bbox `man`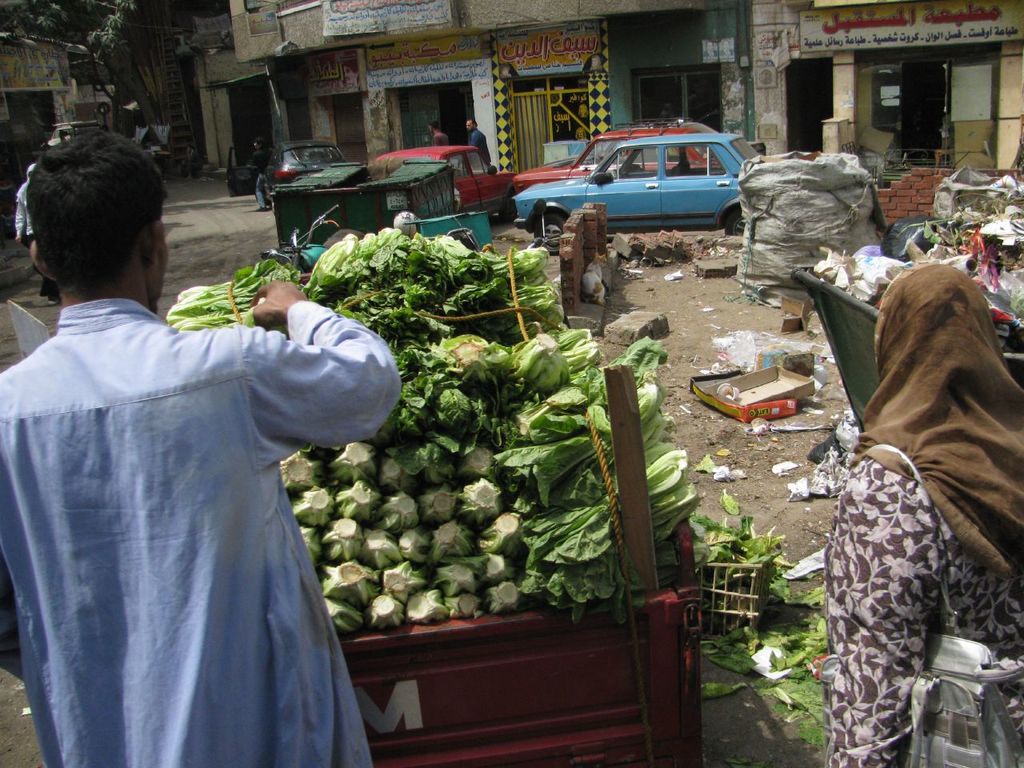
locate(429, 115, 447, 145)
